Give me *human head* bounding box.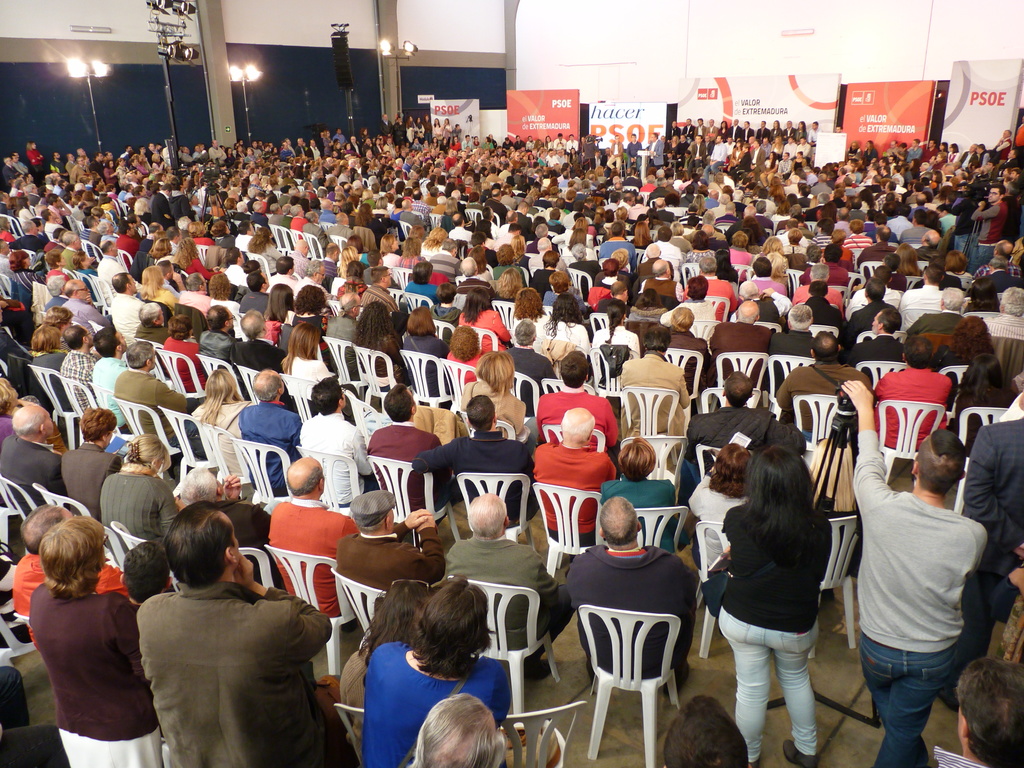
bbox(908, 425, 972, 494).
